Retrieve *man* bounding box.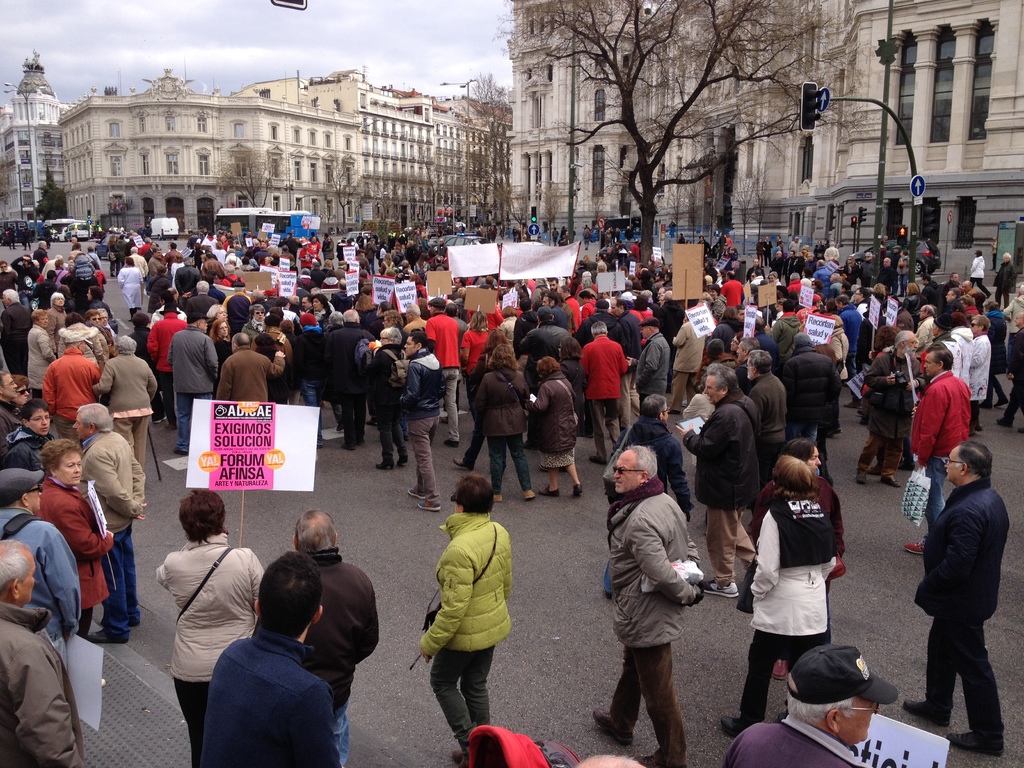
Bounding box: <box>721,643,881,767</box>.
